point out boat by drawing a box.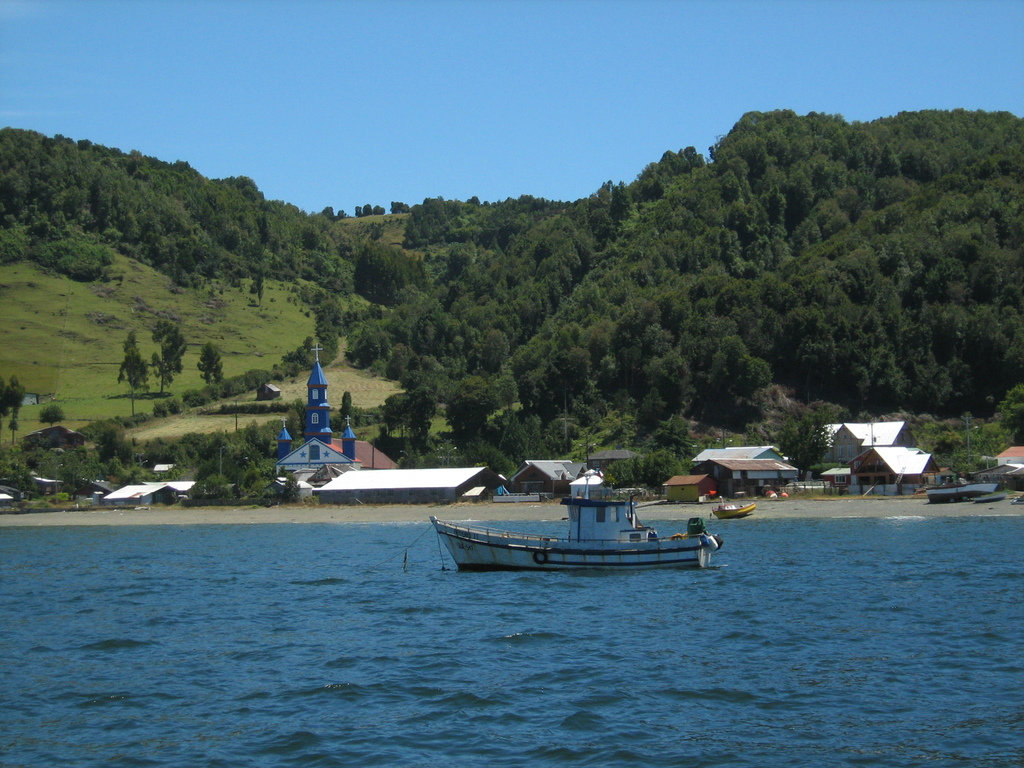
pyautogui.locateOnScreen(927, 476, 997, 500).
